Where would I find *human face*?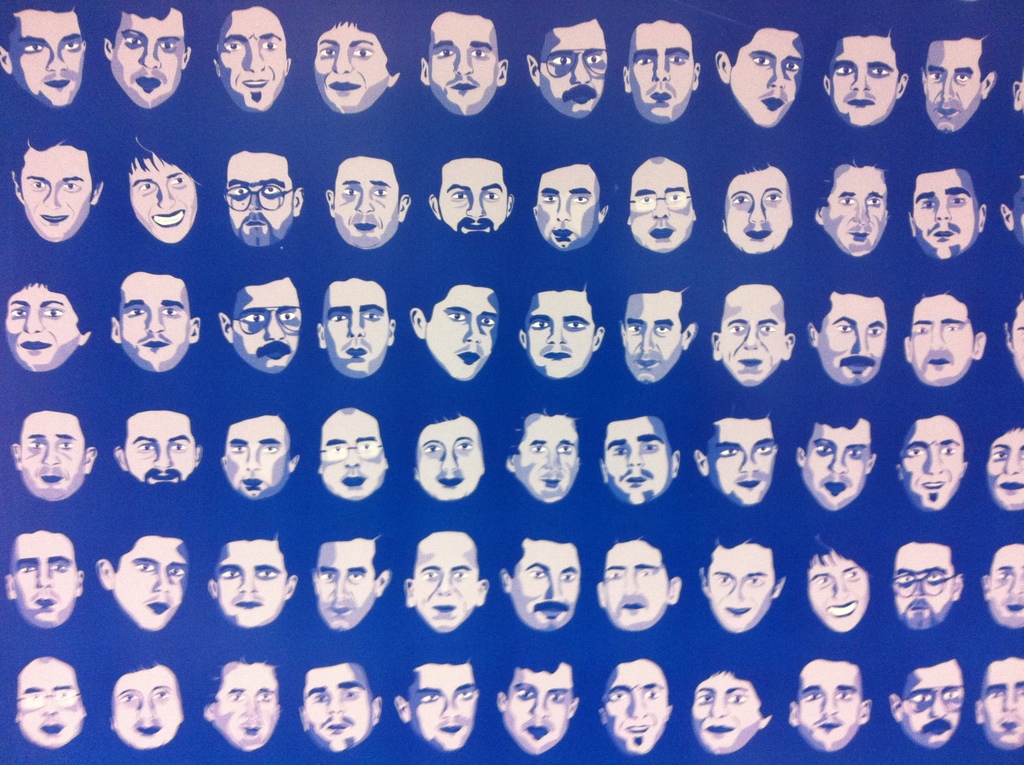
At (x1=317, y1=539, x2=374, y2=629).
